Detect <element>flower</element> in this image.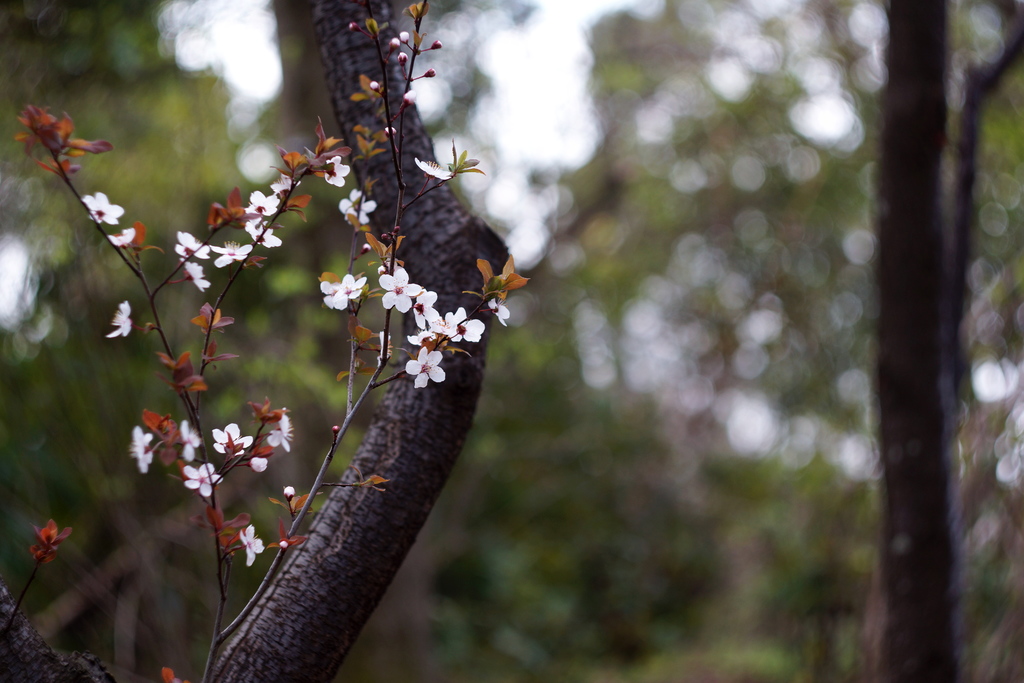
Detection: [x1=376, y1=263, x2=425, y2=313].
